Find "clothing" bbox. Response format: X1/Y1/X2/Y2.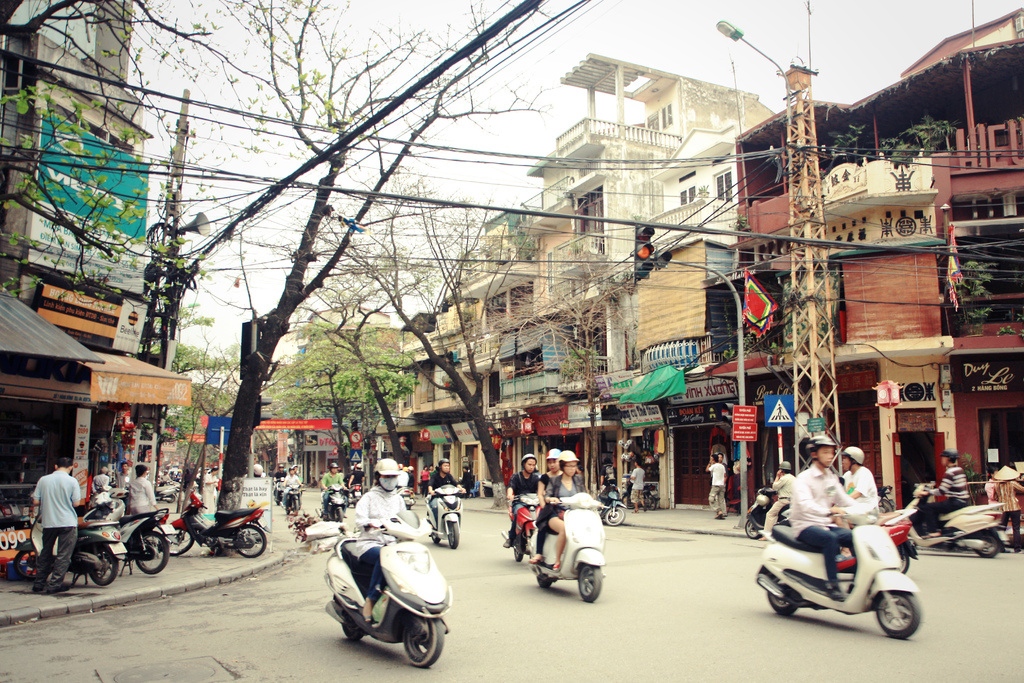
417/470/431/497.
